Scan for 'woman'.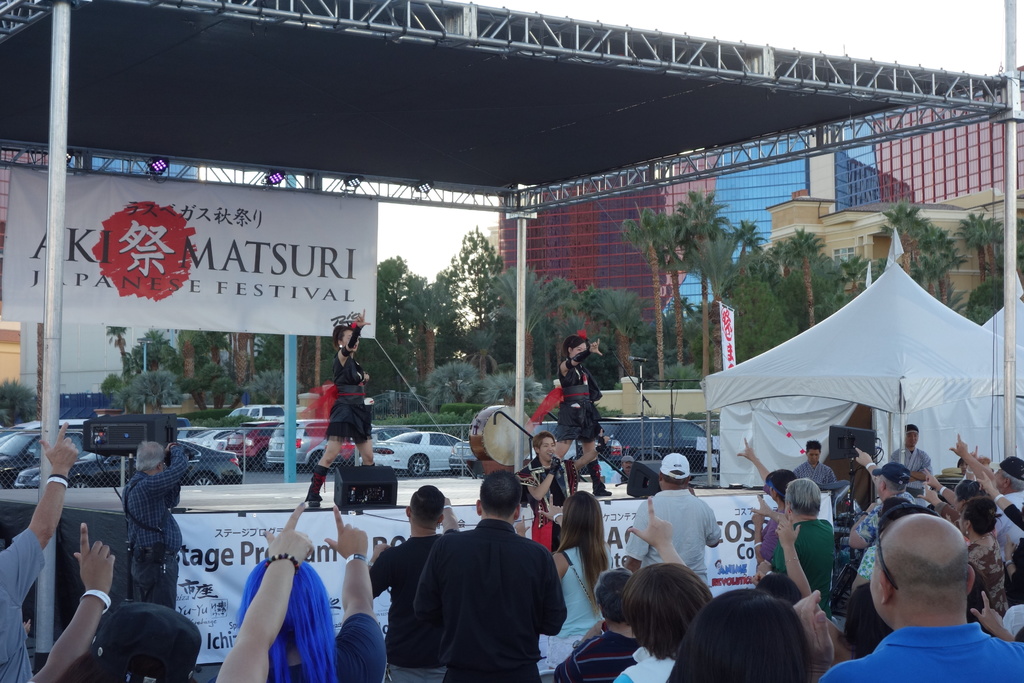
Scan result: {"x1": 852, "y1": 498, "x2": 912, "y2": 589}.
